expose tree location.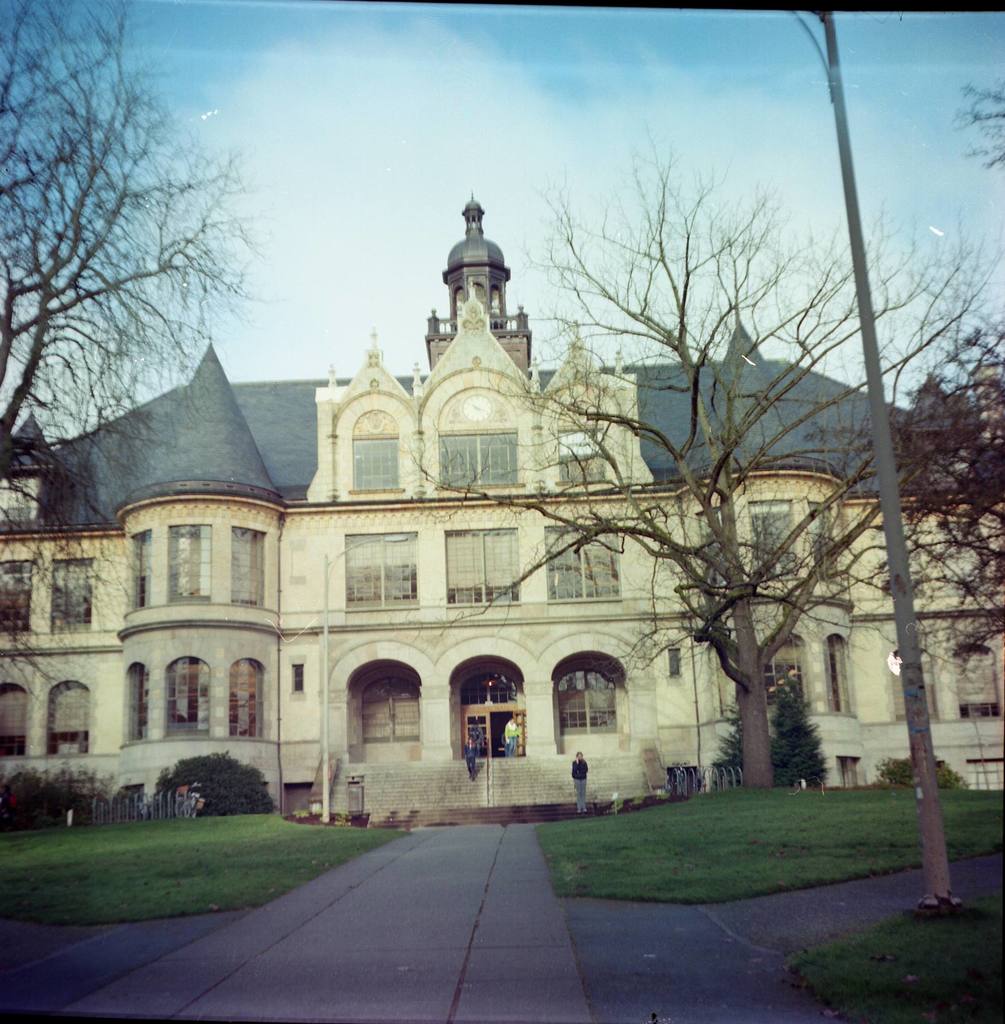
Exposed at [left=389, top=101, right=1004, bottom=792].
